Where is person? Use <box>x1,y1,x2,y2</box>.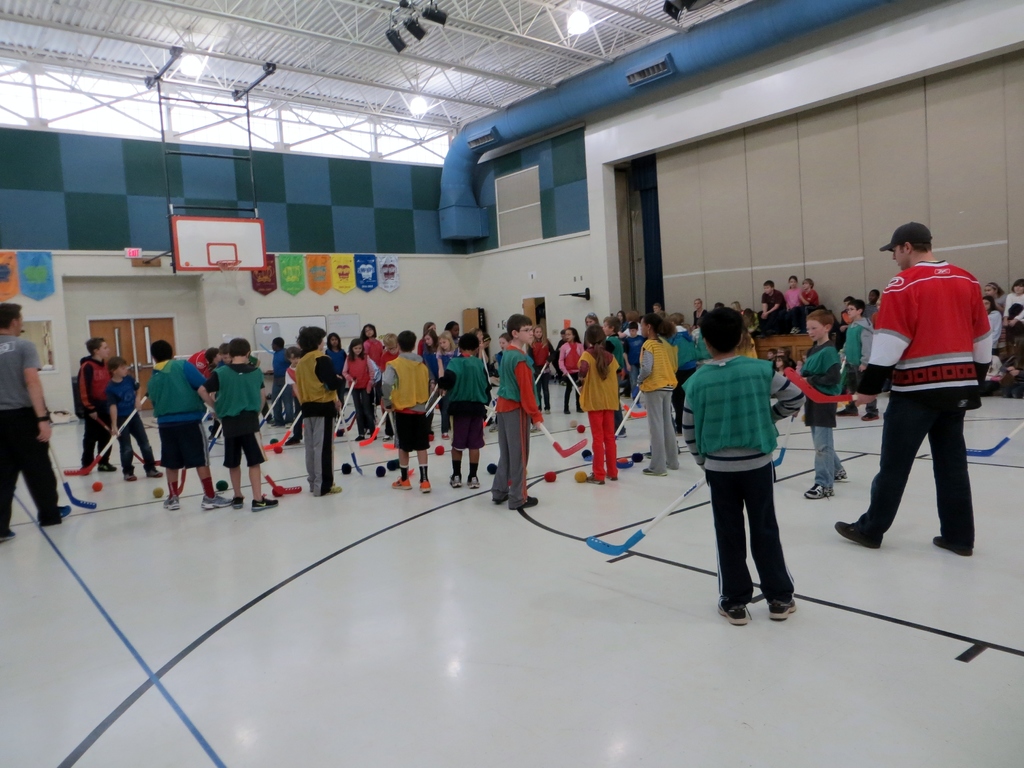
<box>492,333,509,380</box>.
